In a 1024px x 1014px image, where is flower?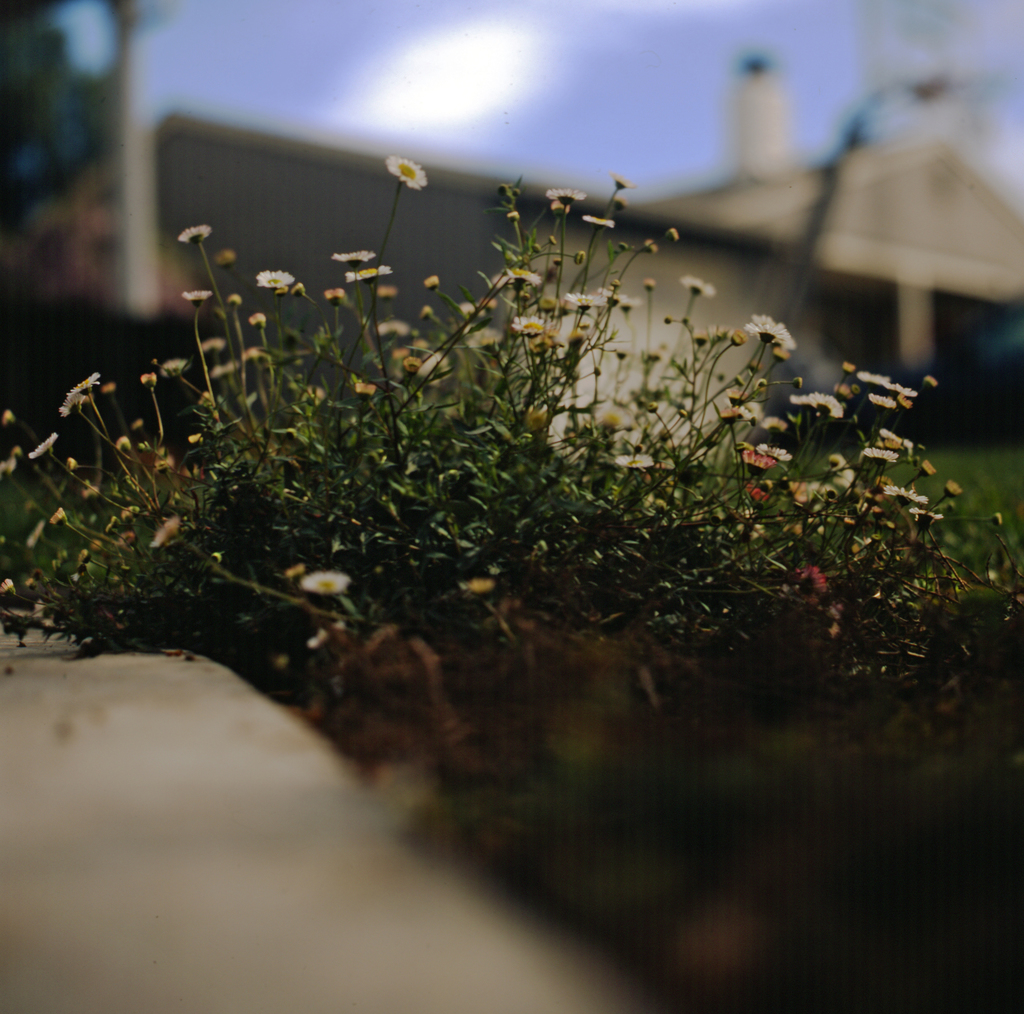
BBox(506, 312, 549, 331).
